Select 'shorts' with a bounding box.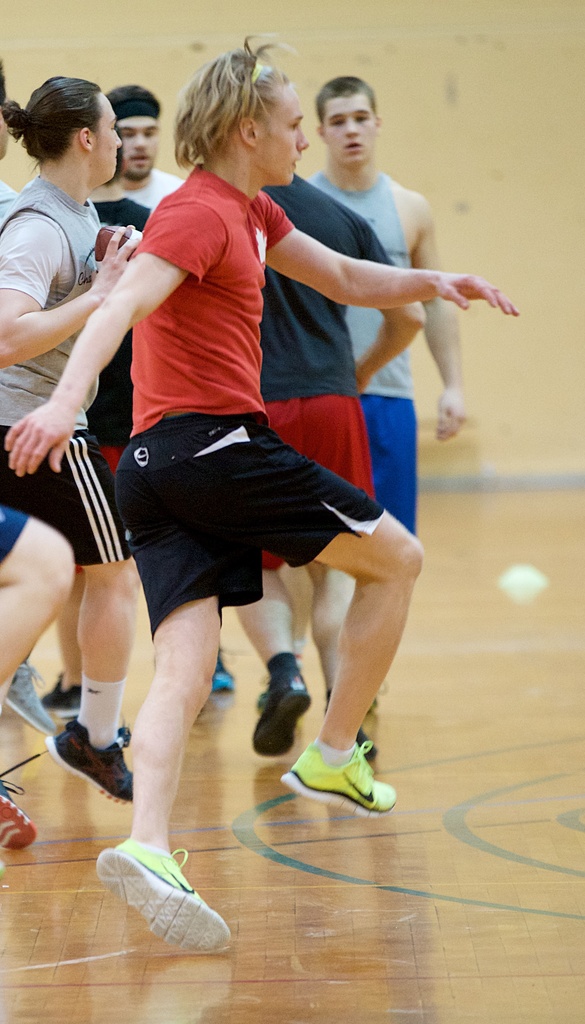
(99,445,124,476).
